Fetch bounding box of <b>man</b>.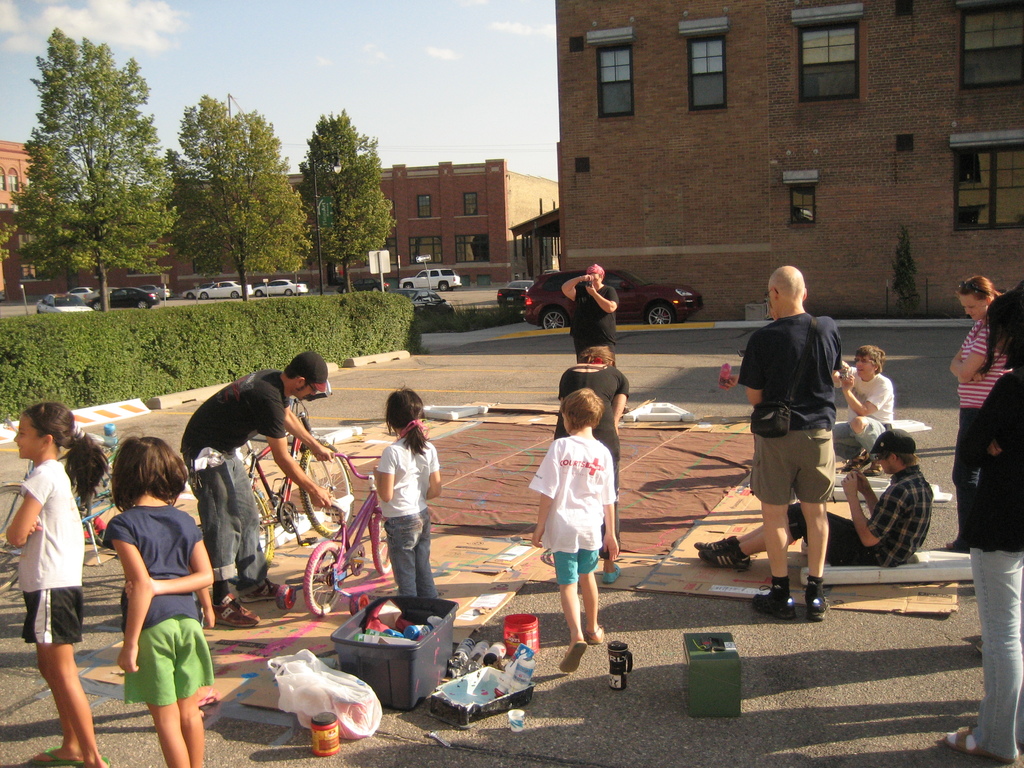
Bbox: [692,426,934,566].
